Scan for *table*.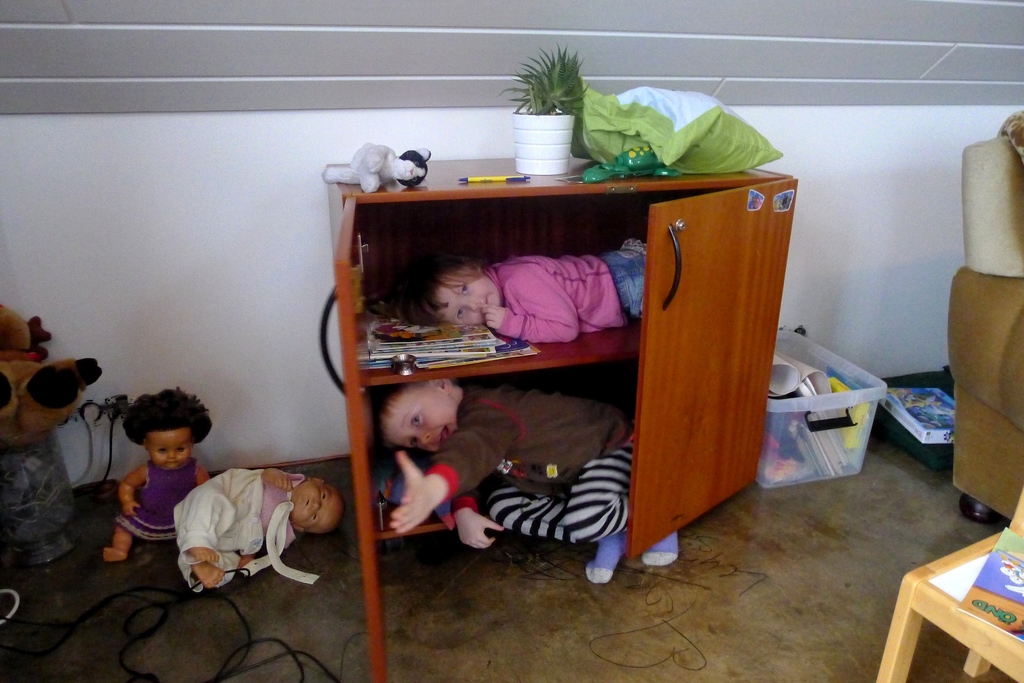
Scan result: (left=873, top=529, right=1023, bottom=682).
